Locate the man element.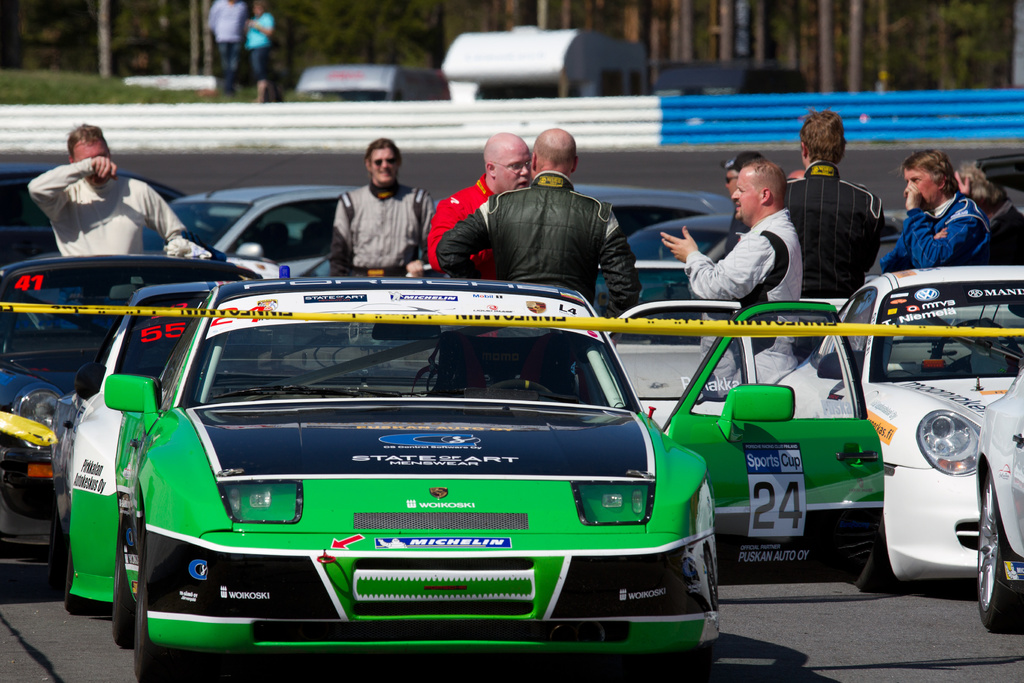
Element bbox: box=[438, 126, 643, 317].
